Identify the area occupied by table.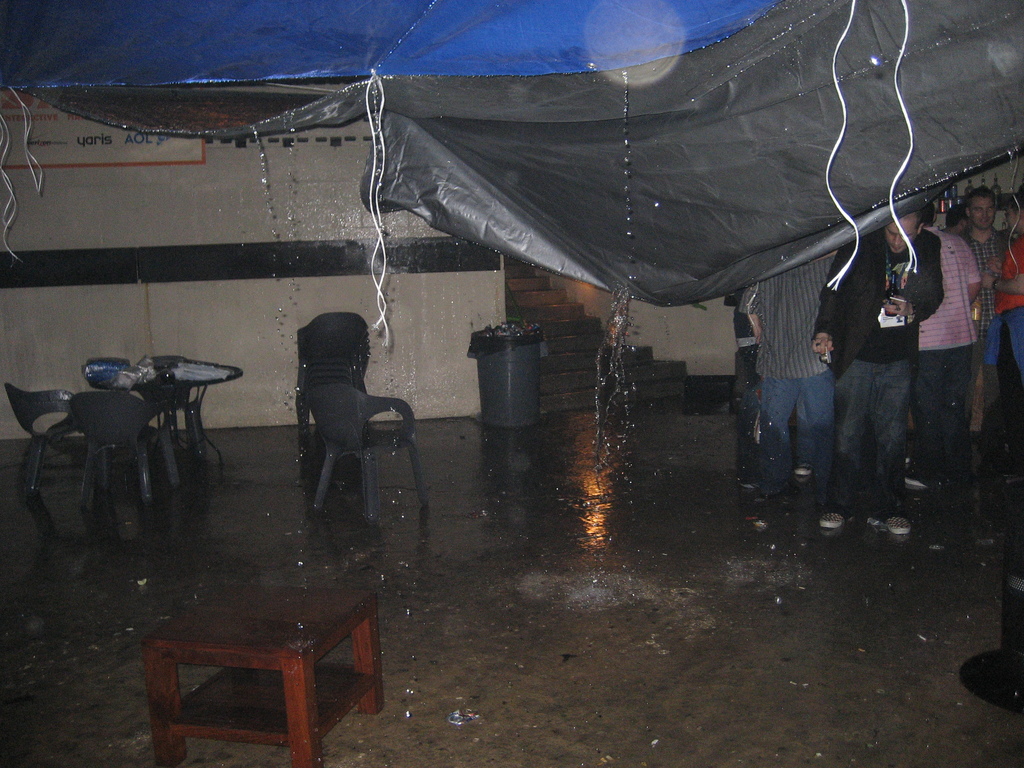
Area: box(95, 353, 239, 479).
